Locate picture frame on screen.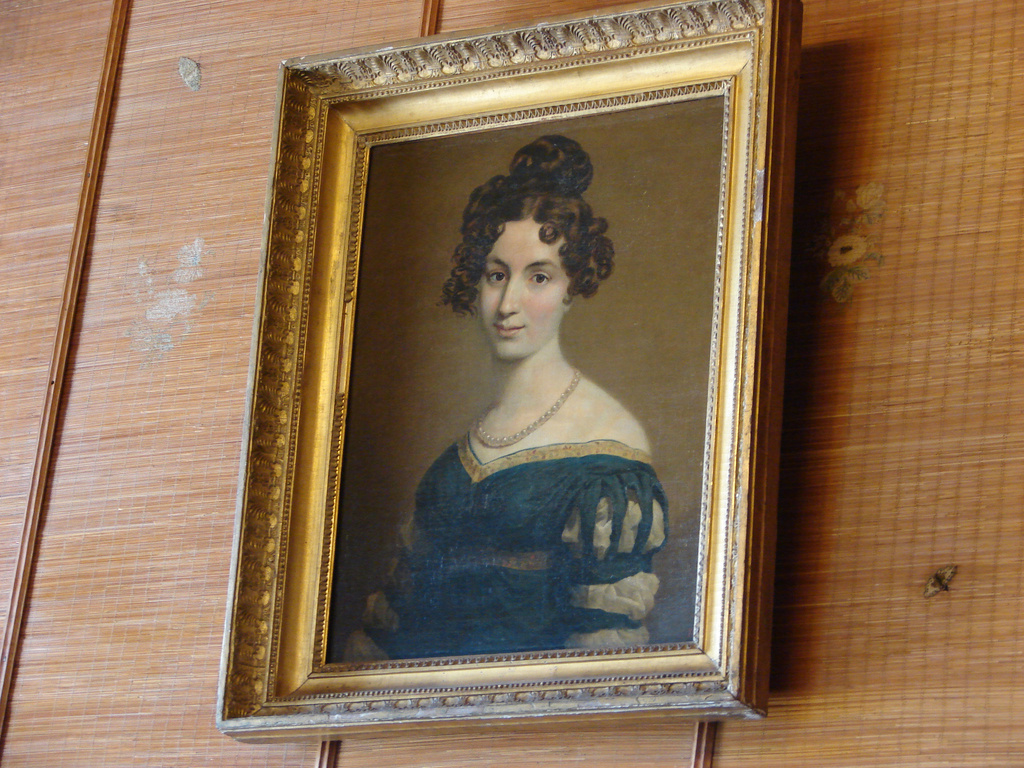
On screen at crop(213, 0, 802, 746).
